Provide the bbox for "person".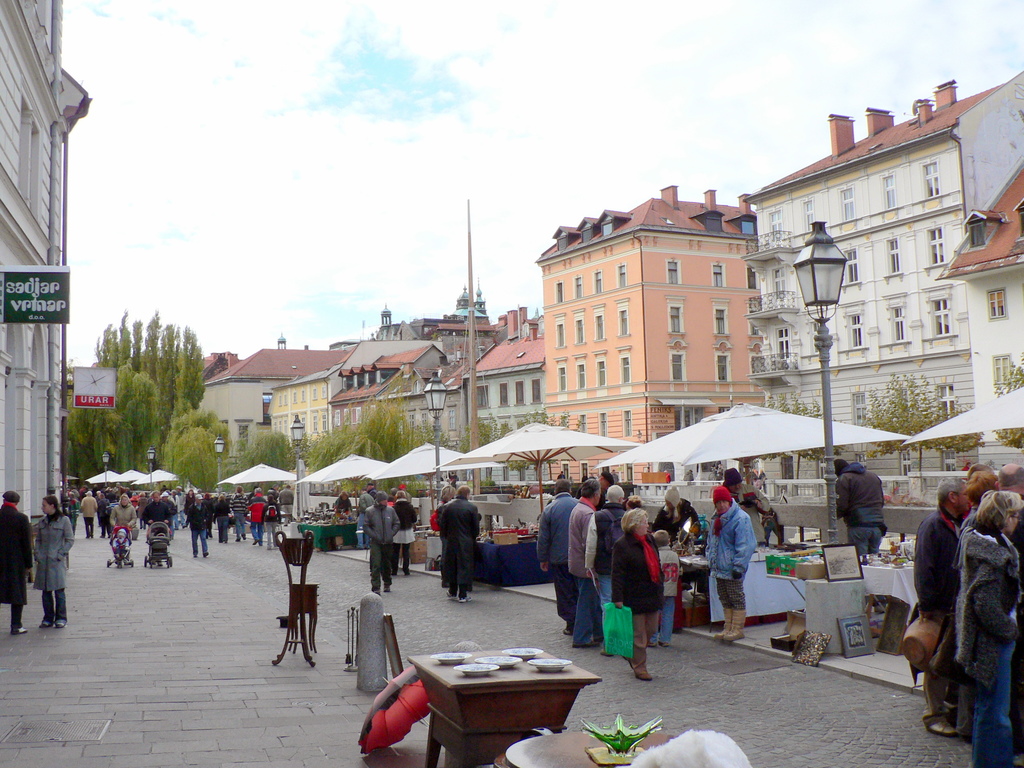
detection(830, 458, 888, 557).
